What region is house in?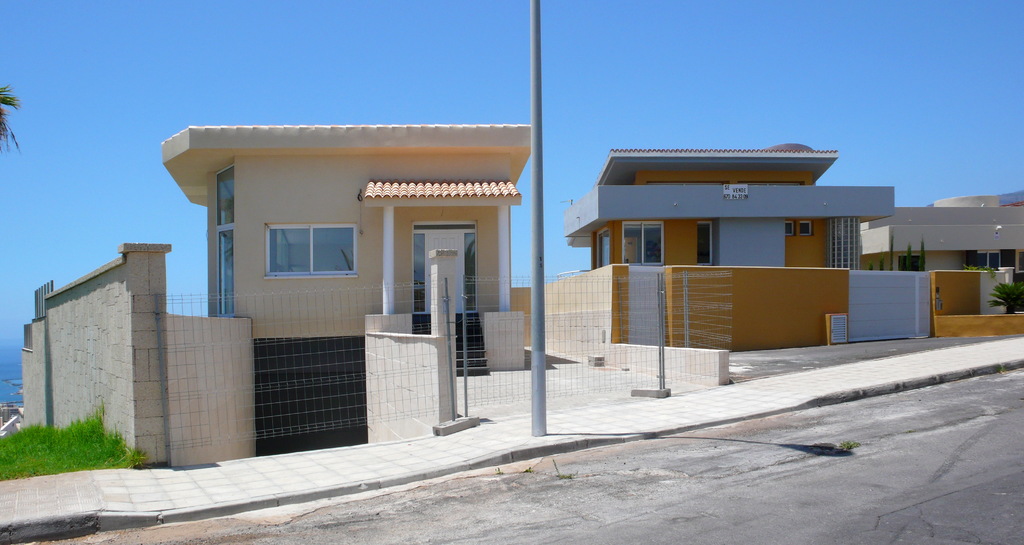
crop(564, 136, 896, 271).
